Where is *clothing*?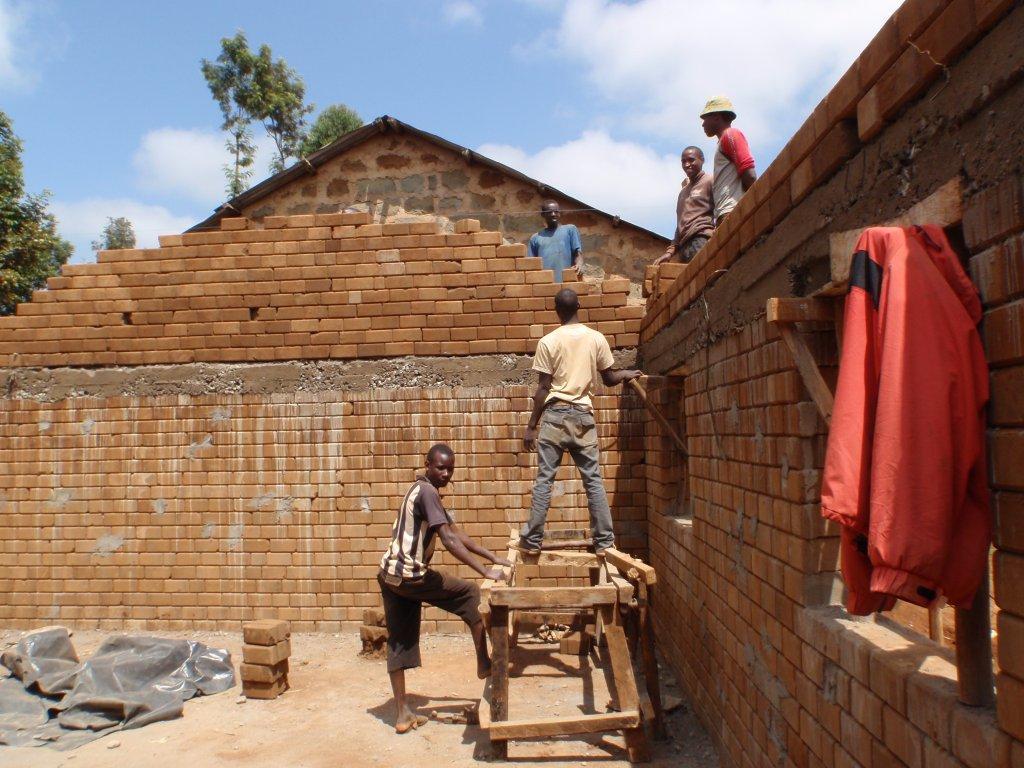
x1=517, y1=319, x2=618, y2=556.
